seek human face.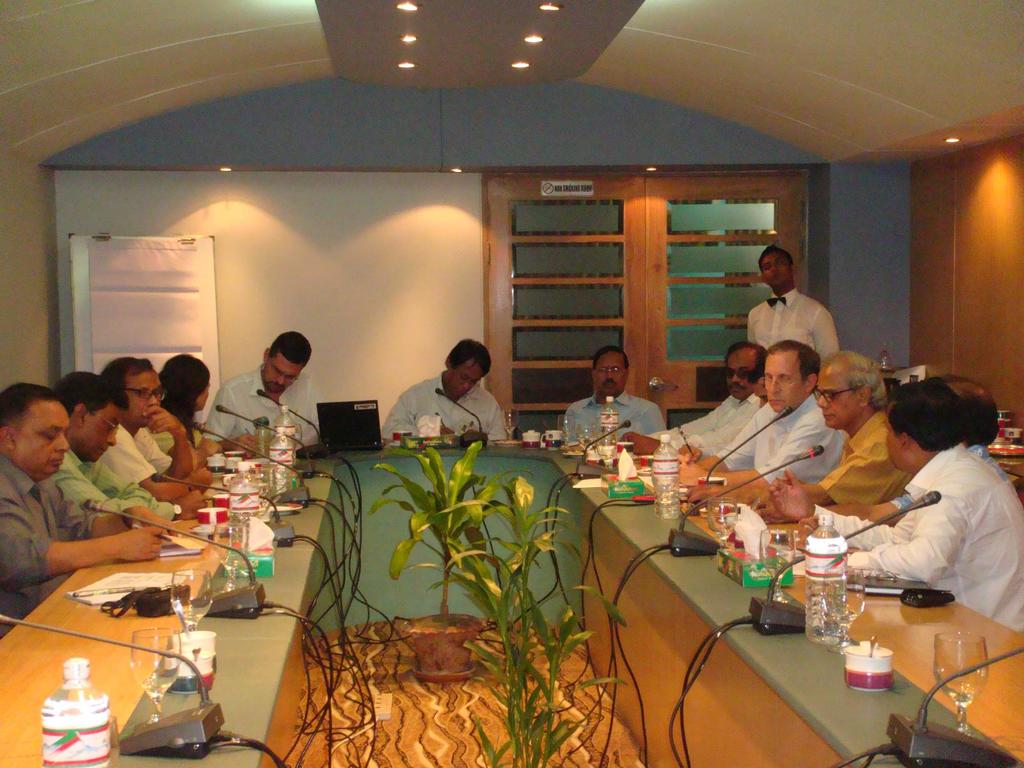
select_region(191, 369, 213, 413).
